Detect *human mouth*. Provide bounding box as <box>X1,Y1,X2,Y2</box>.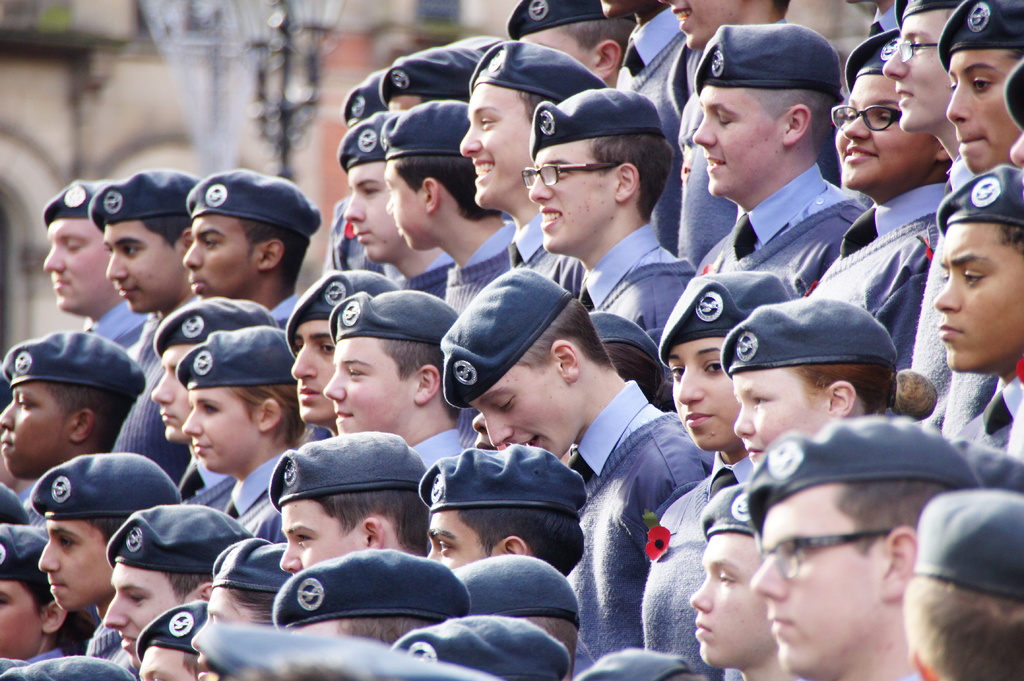
<box>187,277,208,290</box>.
